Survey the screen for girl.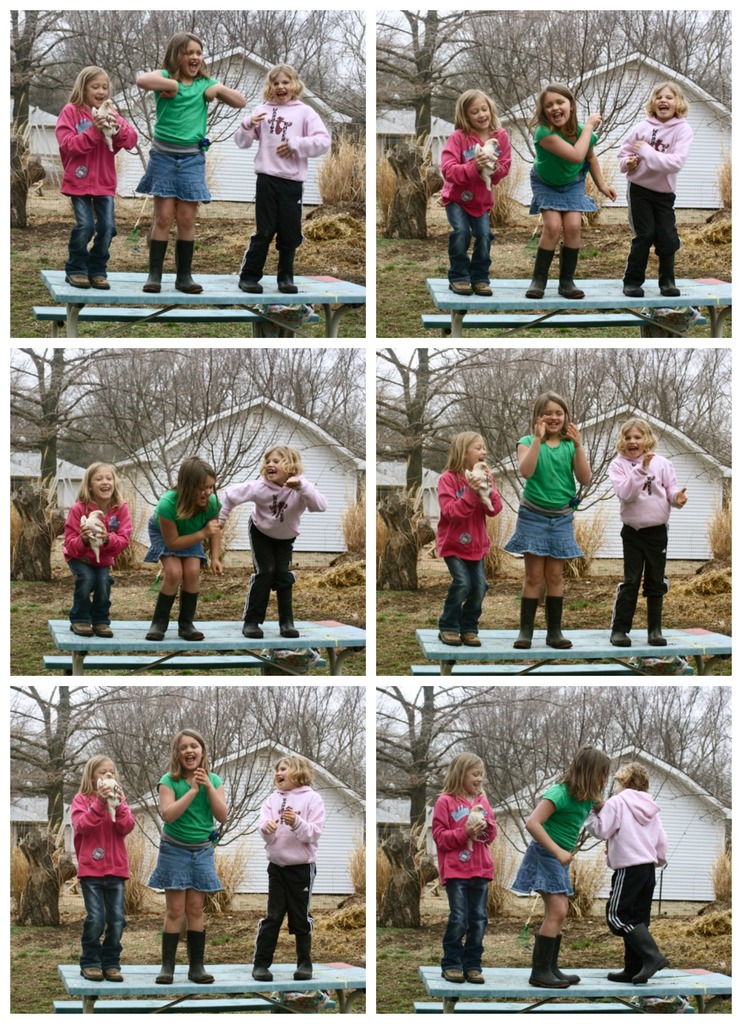
Survey found: x1=584, y1=762, x2=668, y2=984.
